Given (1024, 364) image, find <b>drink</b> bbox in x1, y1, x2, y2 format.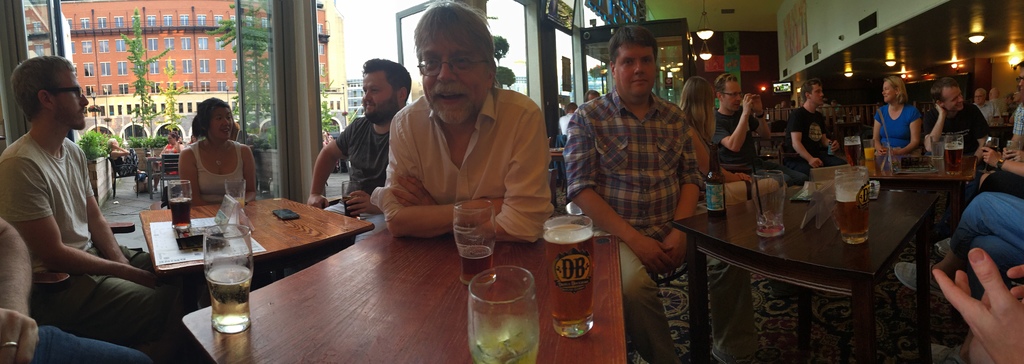
945, 146, 965, 172.
